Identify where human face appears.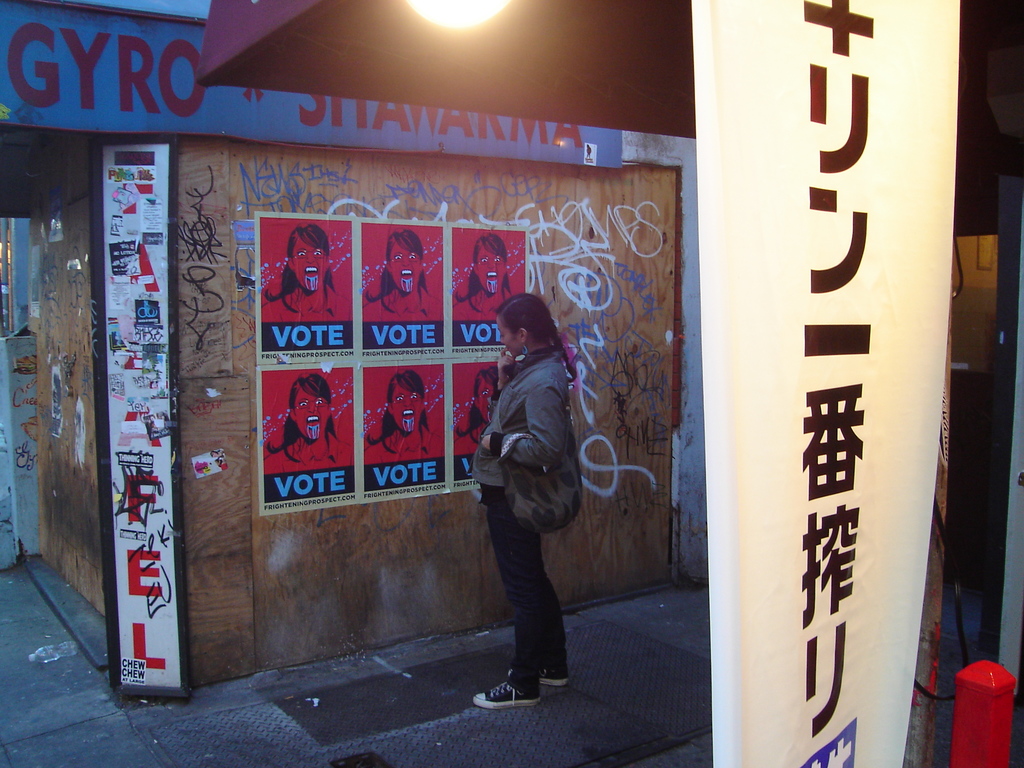
Appears at (left=388, top=379, right=426, bottom=438).
